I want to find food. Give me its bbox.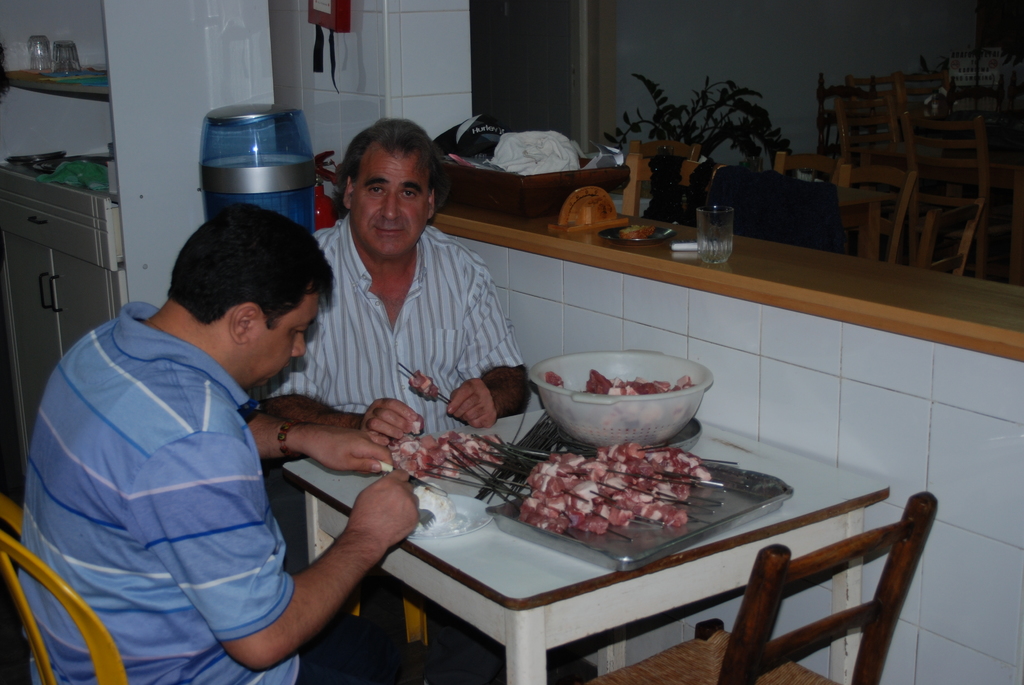
x1=388 y1=414 x2=509 y2=526.
